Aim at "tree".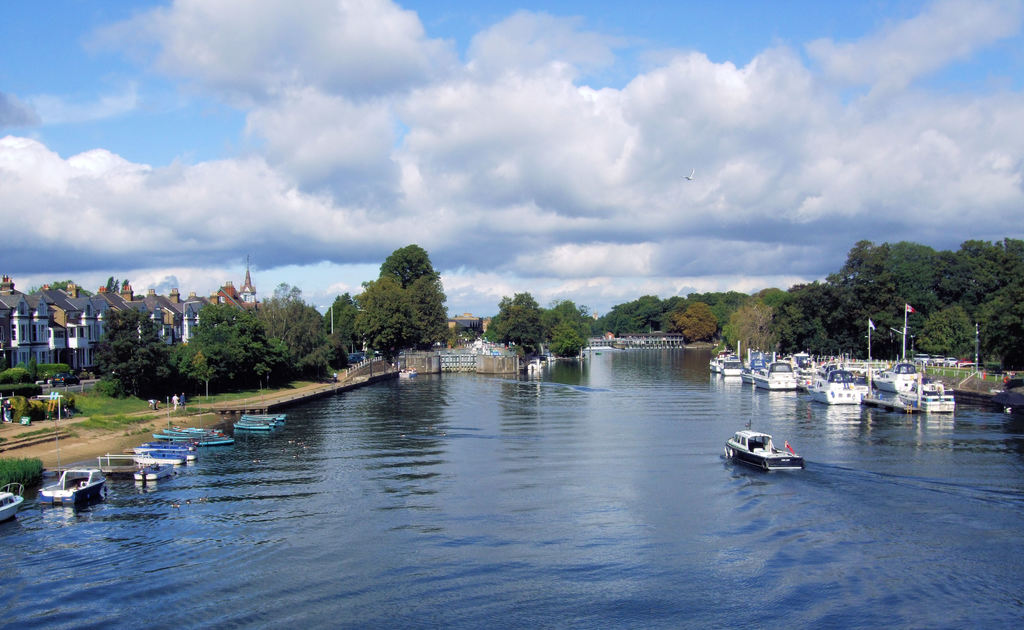
Aimed at 586/302/633/337.
